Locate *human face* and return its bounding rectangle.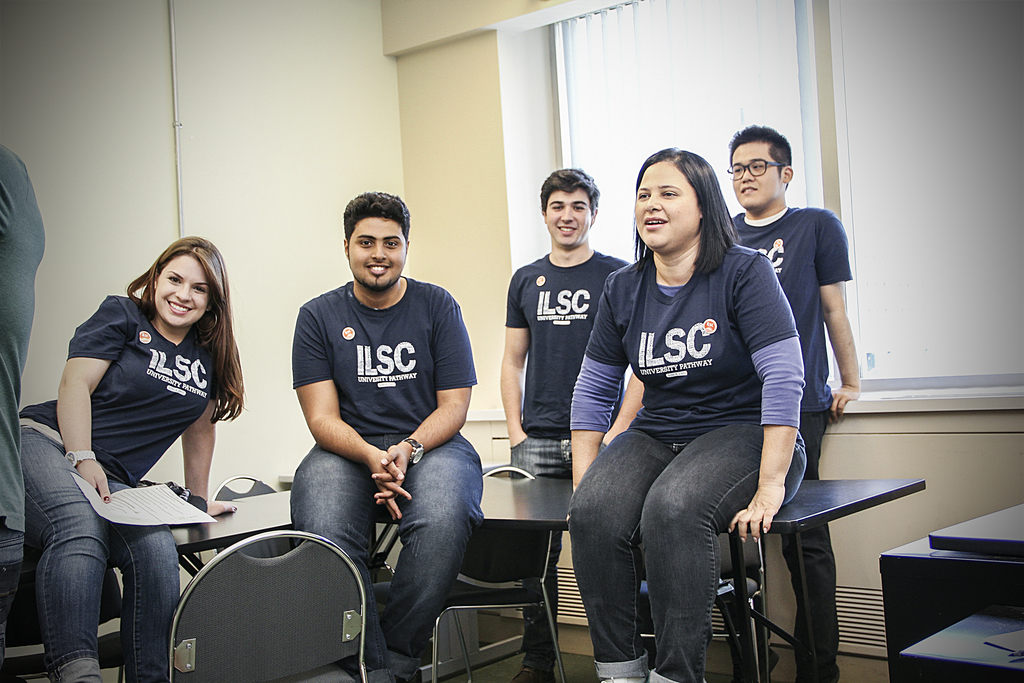
locate(345, 213, 409, 292).
